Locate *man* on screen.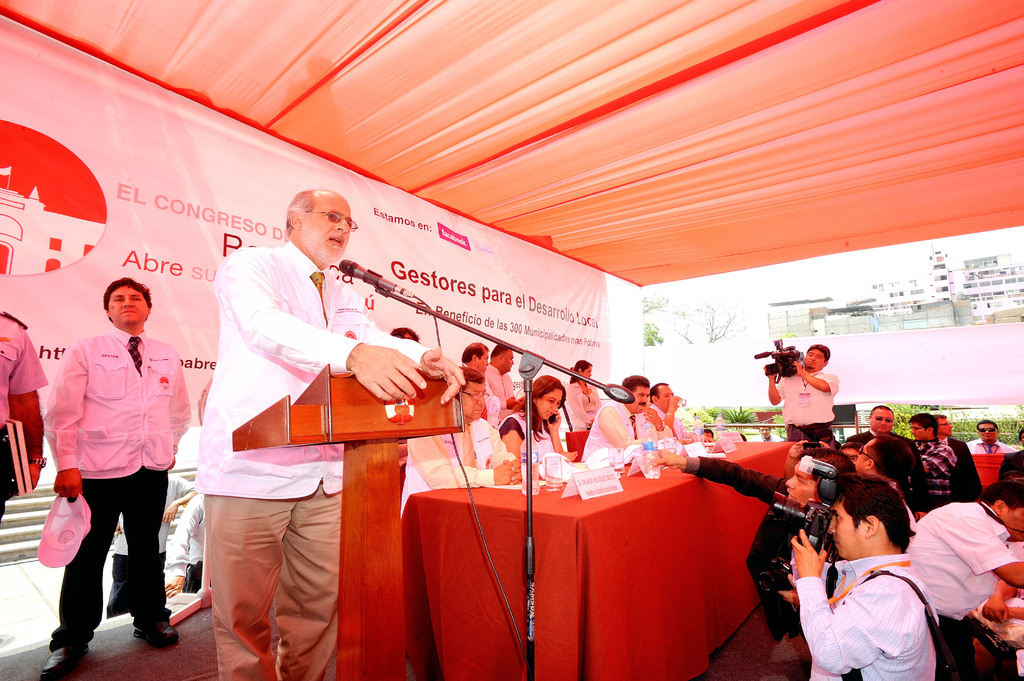
On screen at (left=840, top=431, right=913, bottom=544).
